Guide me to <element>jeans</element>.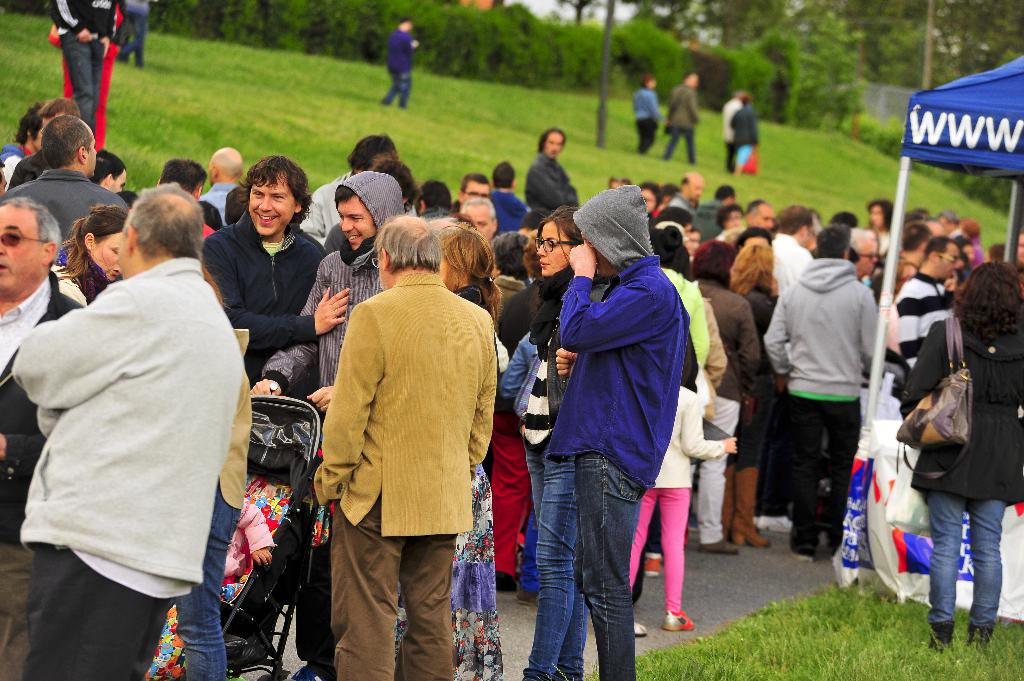
Guidance: BBox(575, 451, 646, 680).
